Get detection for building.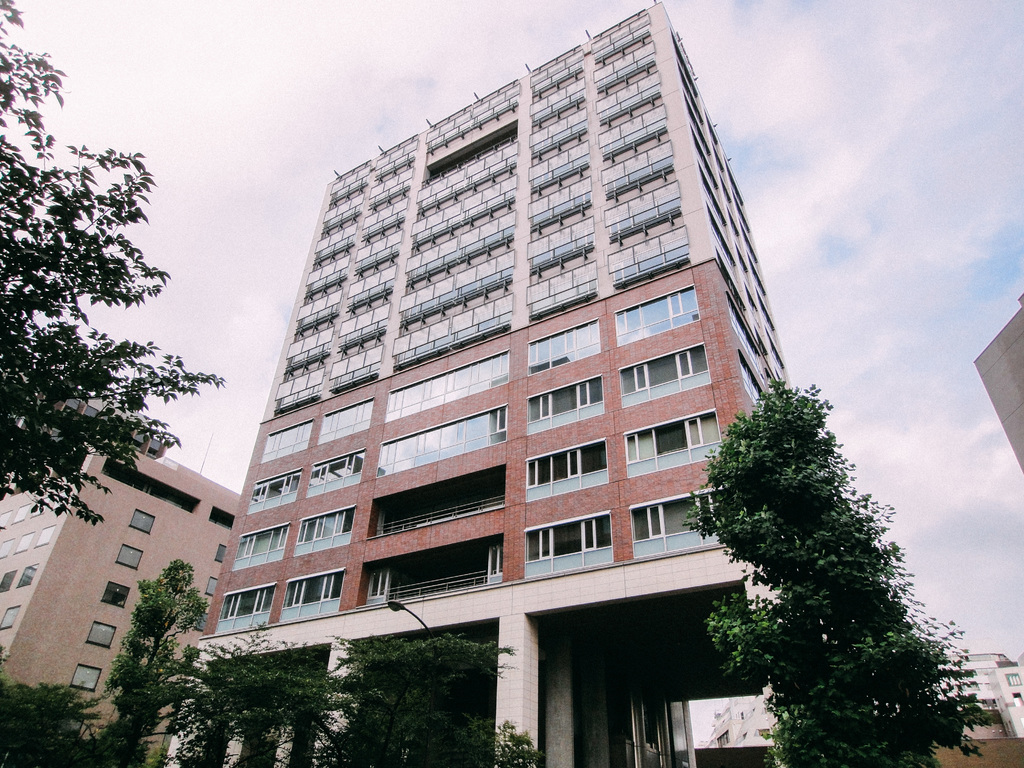
Detection: box(934, 643, 1023, 767).
